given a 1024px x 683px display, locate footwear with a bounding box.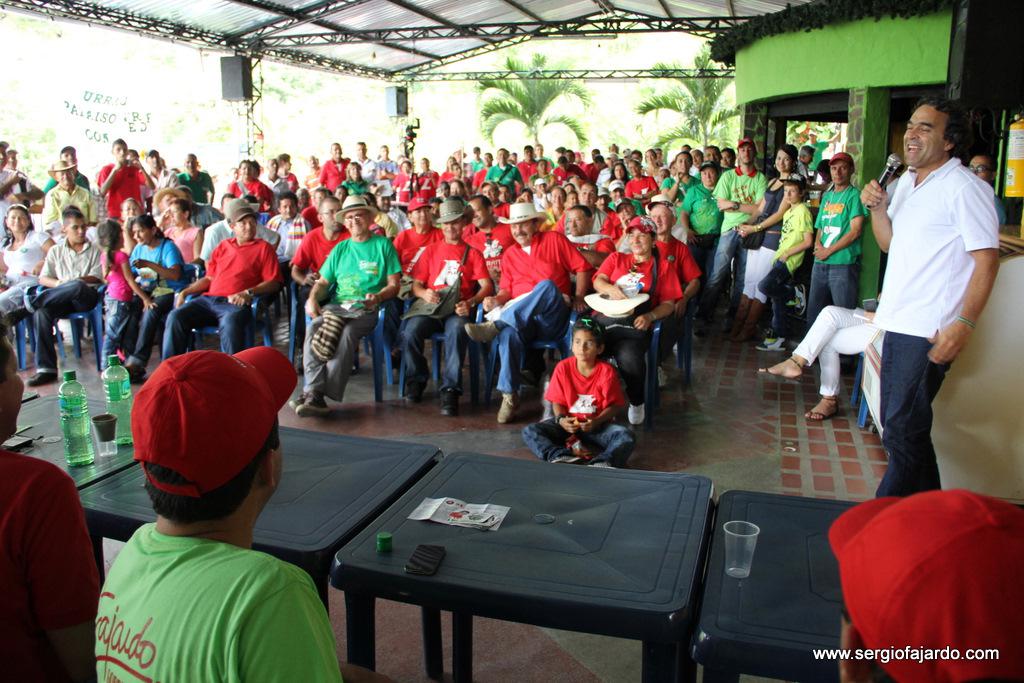
Located: 753, 333, 793, 355.
